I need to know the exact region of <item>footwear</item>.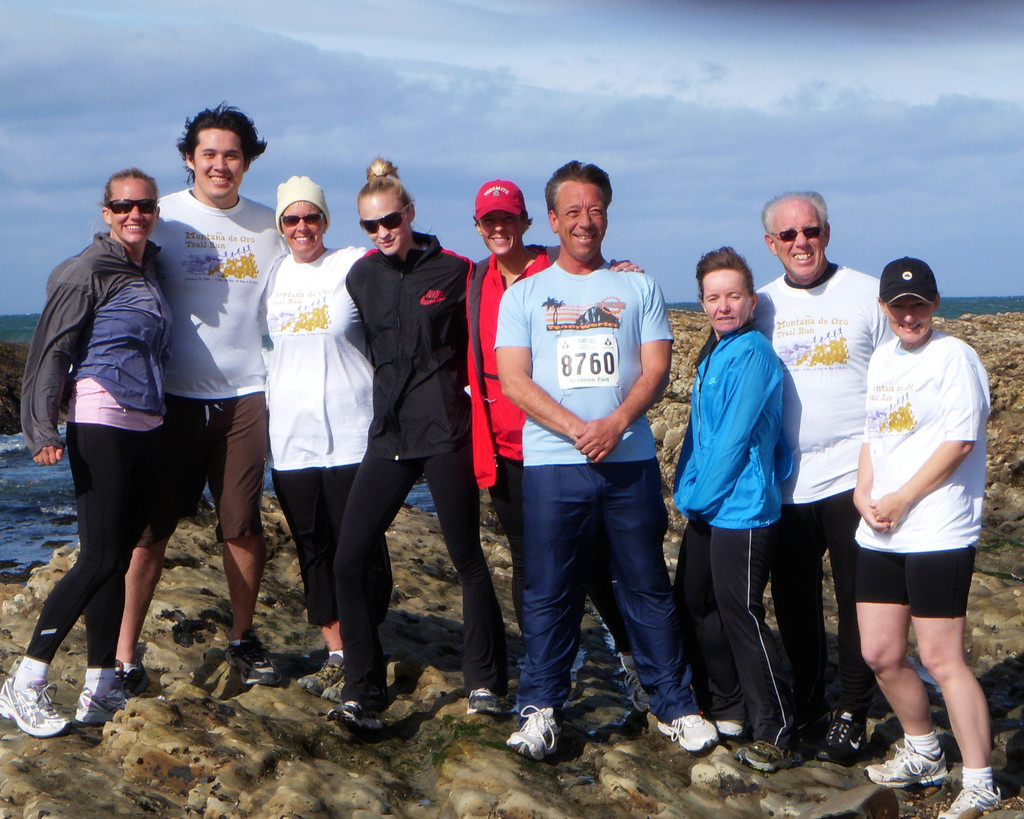
Region: box(321, 694, 373, 723).
